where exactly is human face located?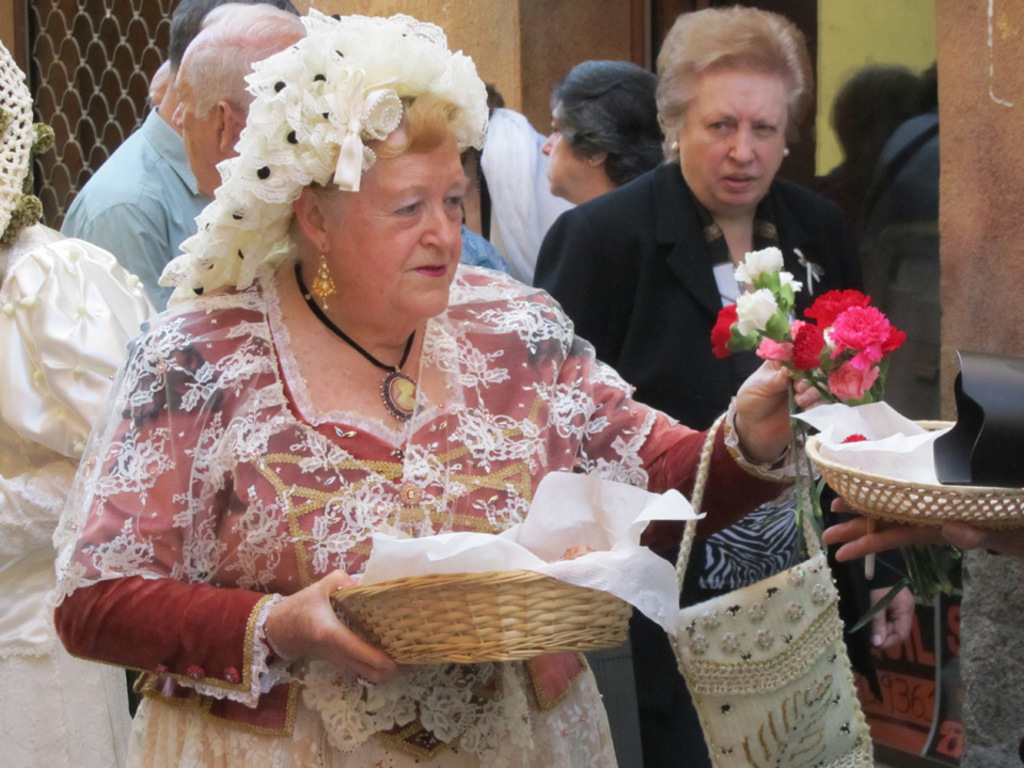
Its bounding box is box=[539, 110, 592, 194].
